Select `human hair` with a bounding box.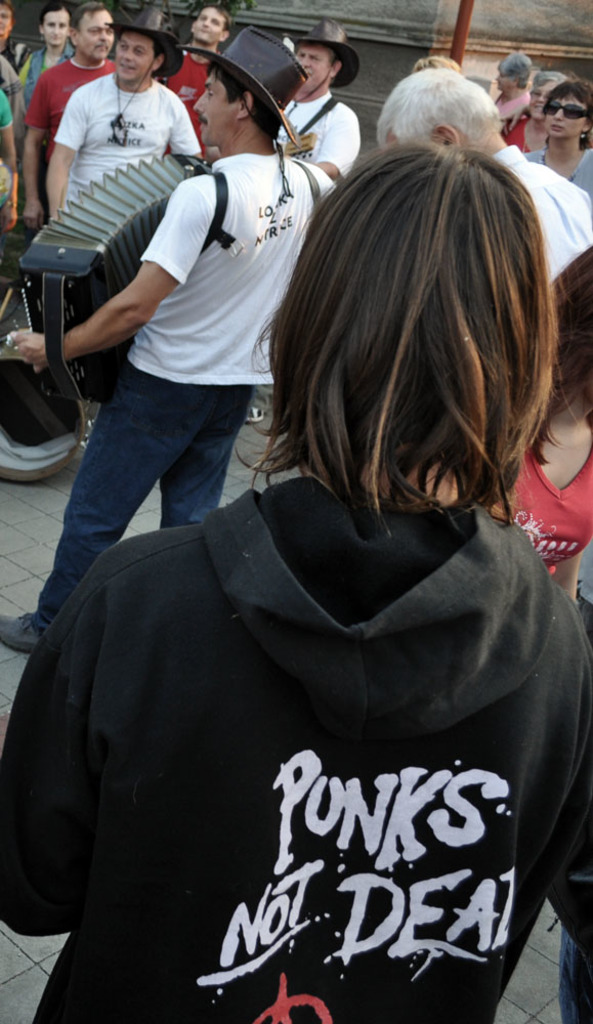
(left=232, top=150, right=568, bottom=540).
